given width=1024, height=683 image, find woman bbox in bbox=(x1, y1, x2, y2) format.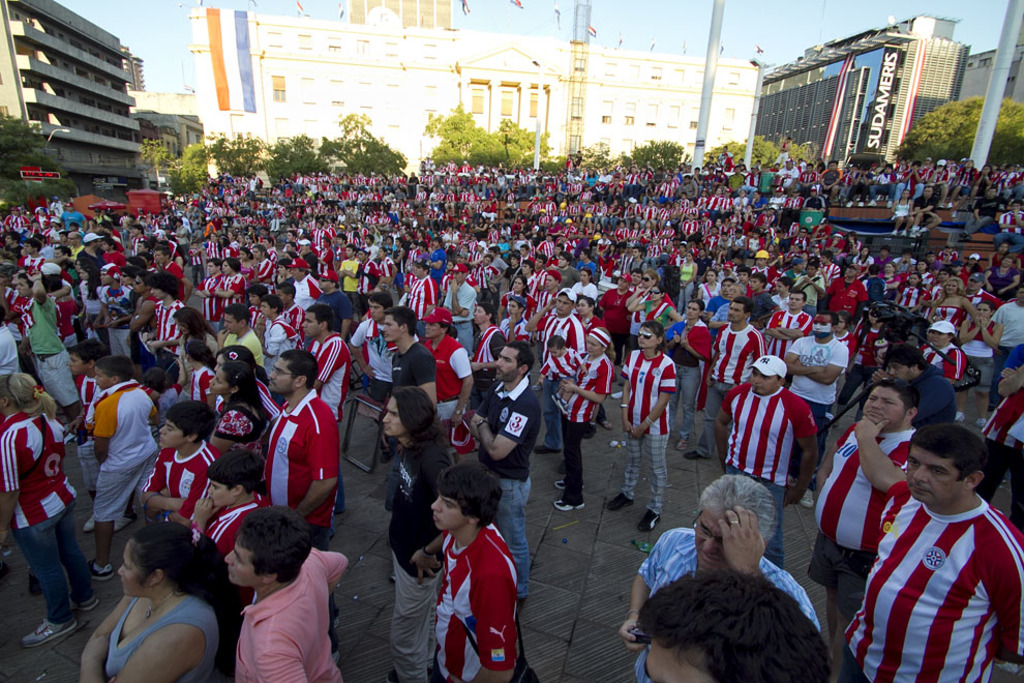
bbox=(0, 373, 101, 649).
